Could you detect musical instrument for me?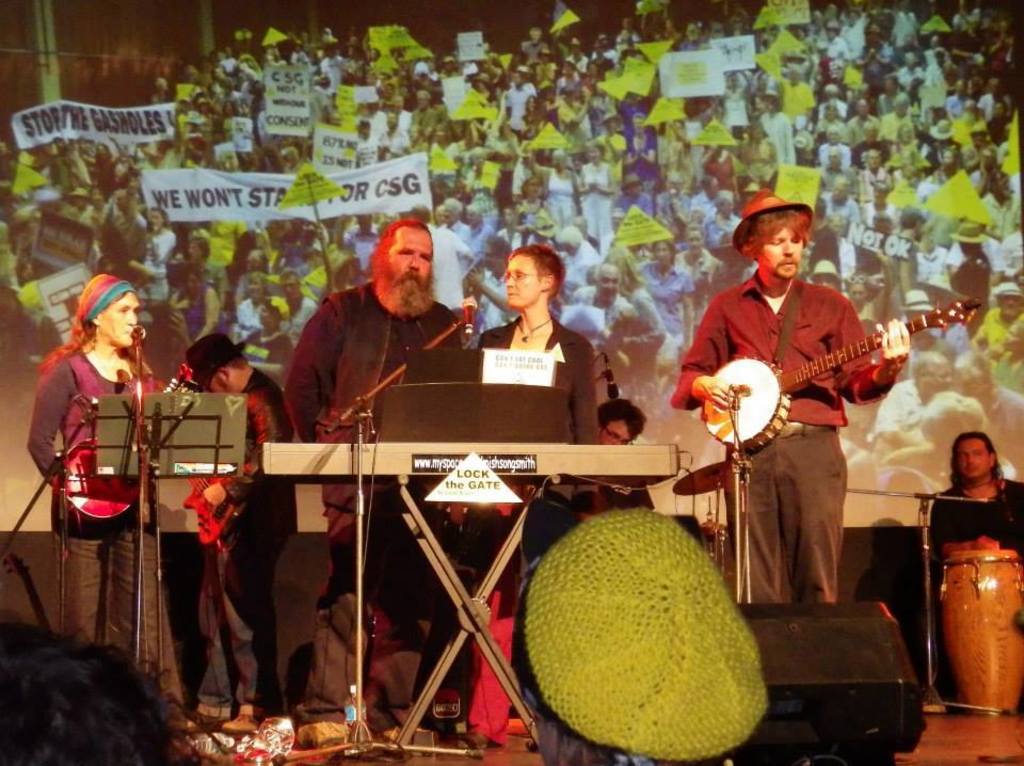
Detection result: [261, 436, 683, 762].
